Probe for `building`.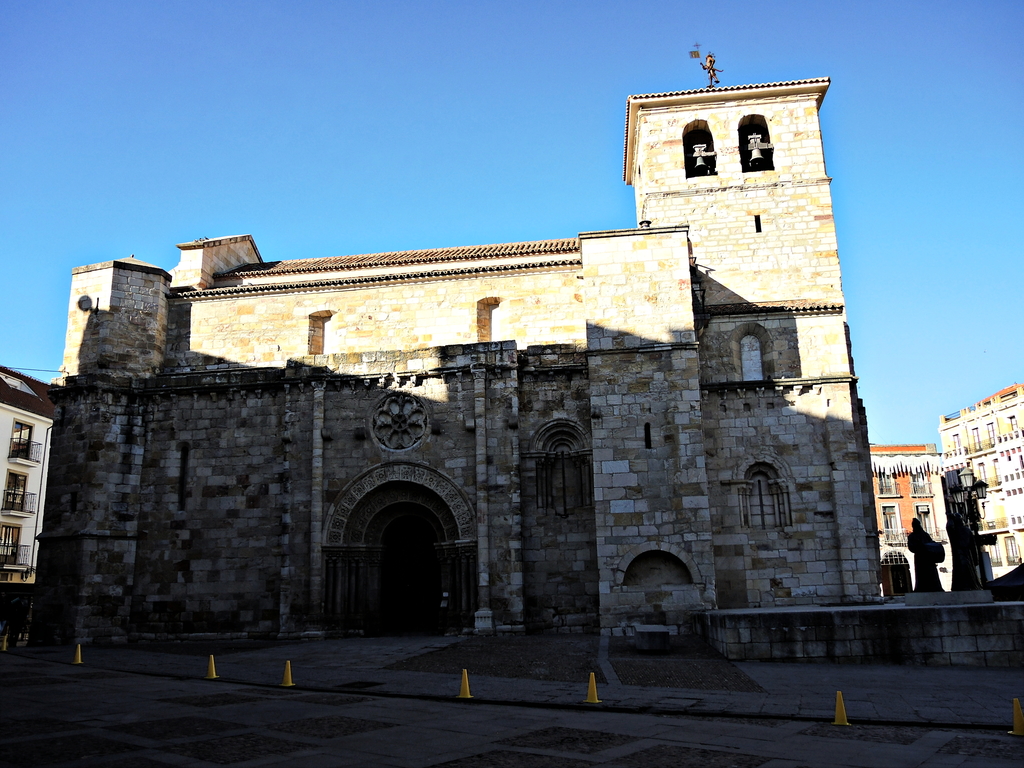
Probe result: rect(870, 437, 943, 596).
